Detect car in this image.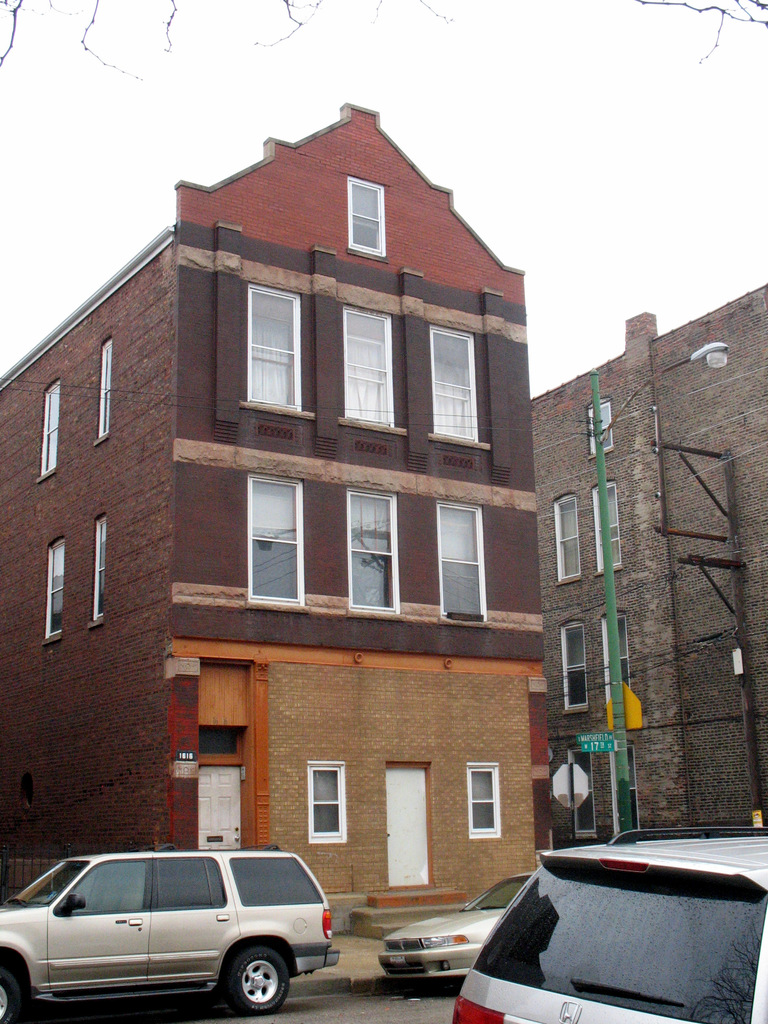
Detection: (451, 824, 767, 1023).
